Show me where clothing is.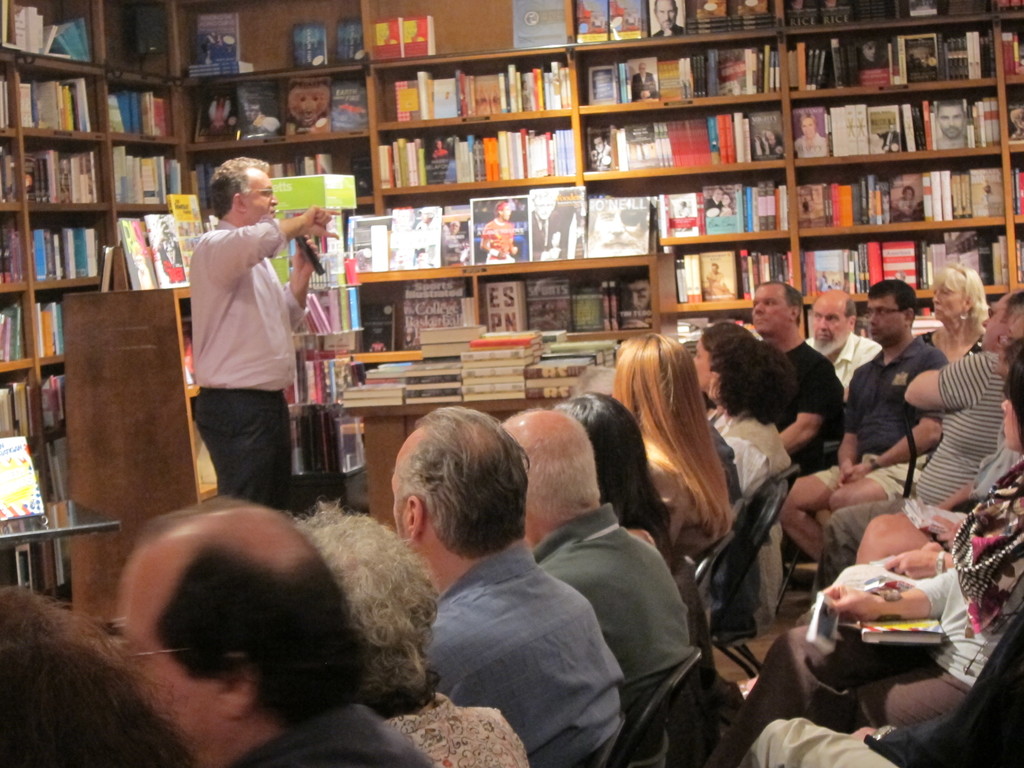
clothing is at <box>721,541,1023,767</box>.
